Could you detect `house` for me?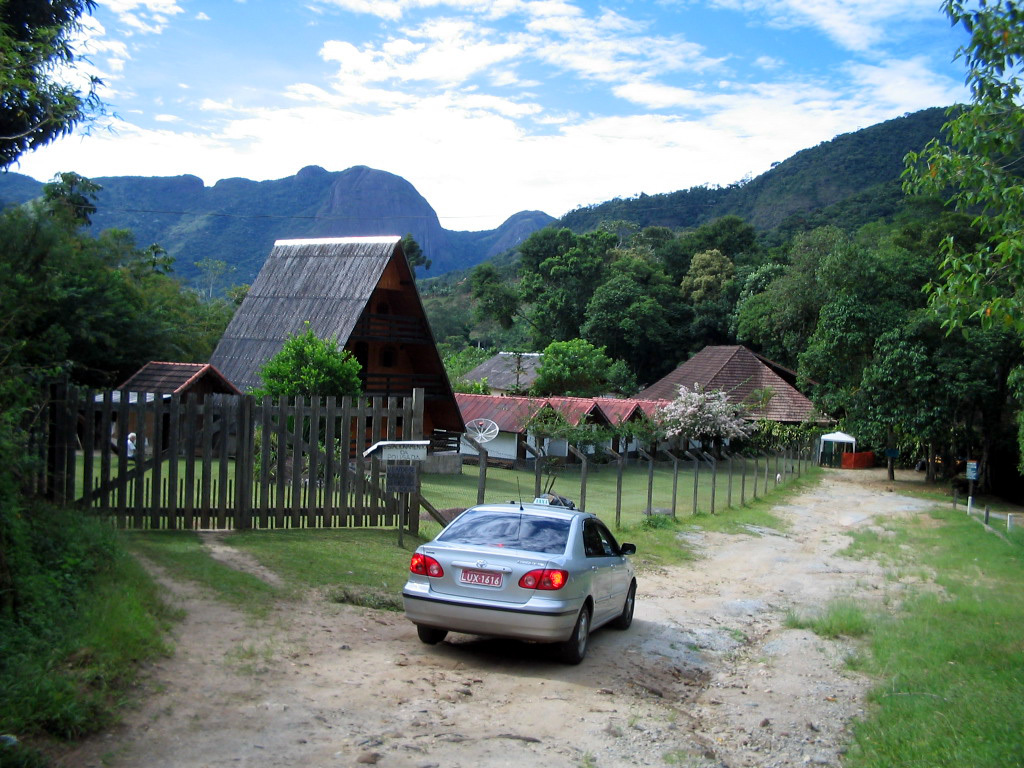
Detection result: 104 365 249 454.
